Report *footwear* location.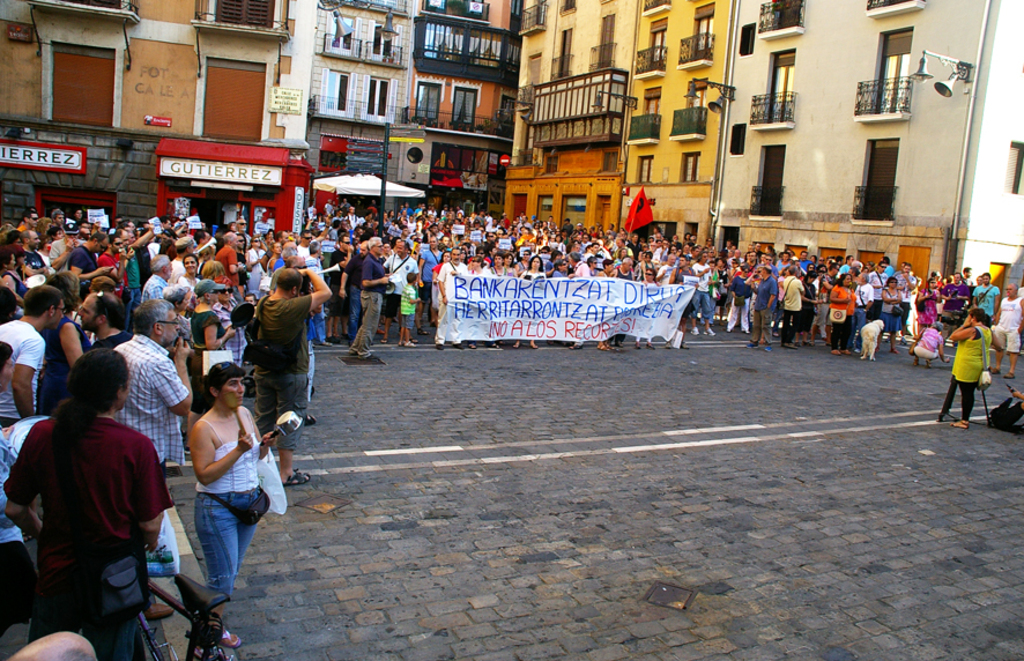
Report: (left=435, top=342, right=446, bottom=348).
